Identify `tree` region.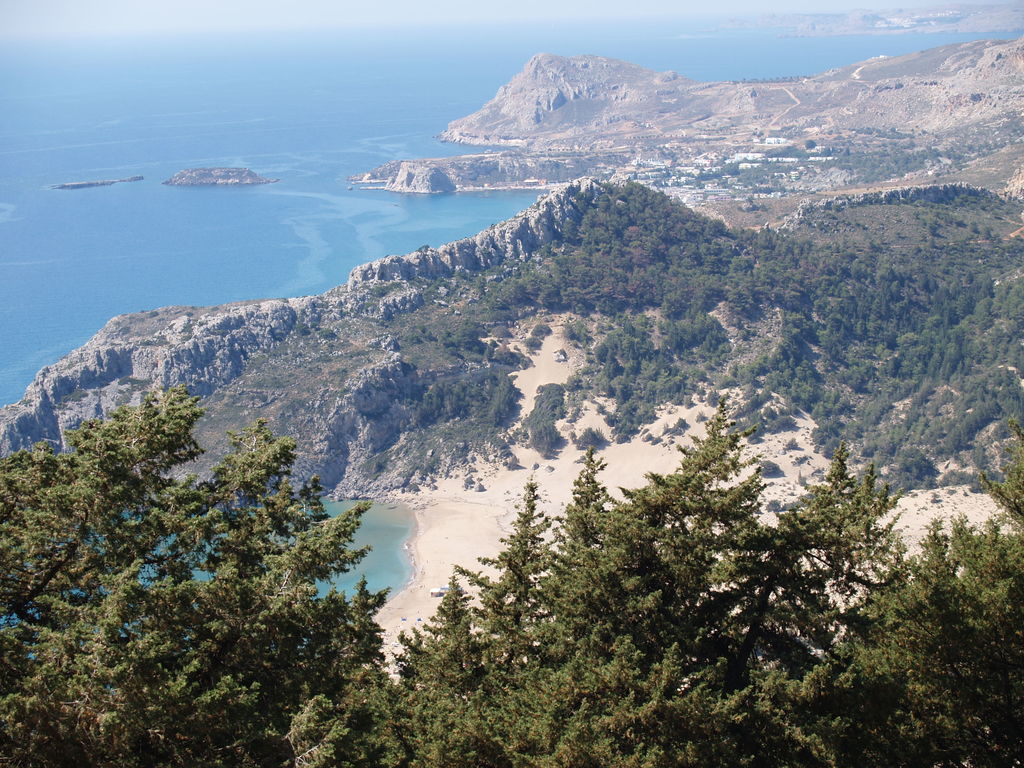
Region: (x1=701, y1=446, x2=899, y2=669).
